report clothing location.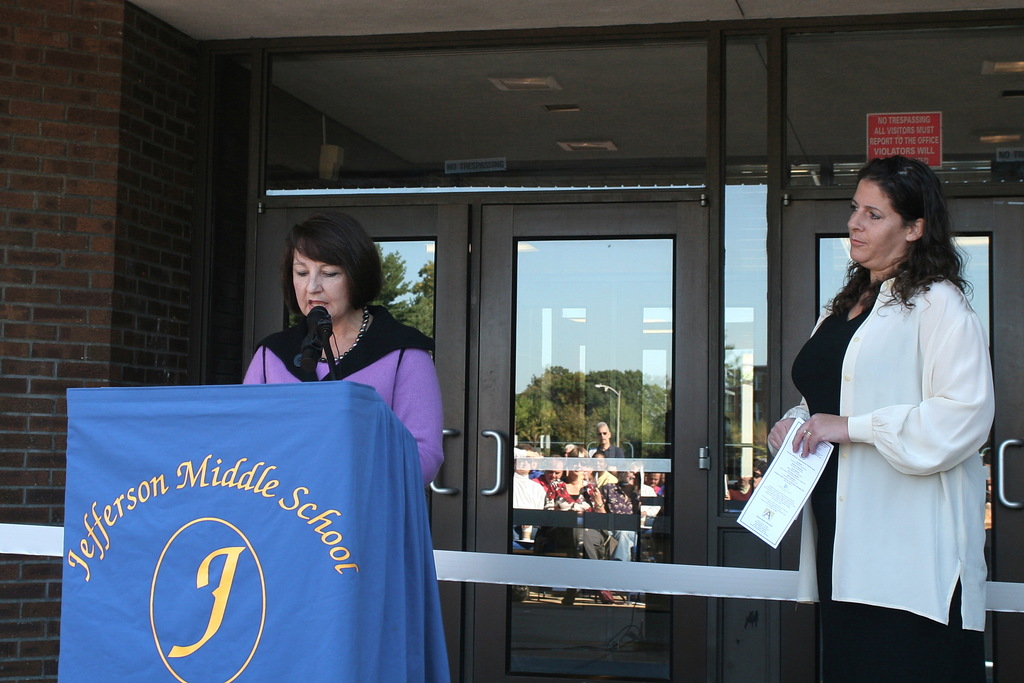
Report: 509:469:548:518.
